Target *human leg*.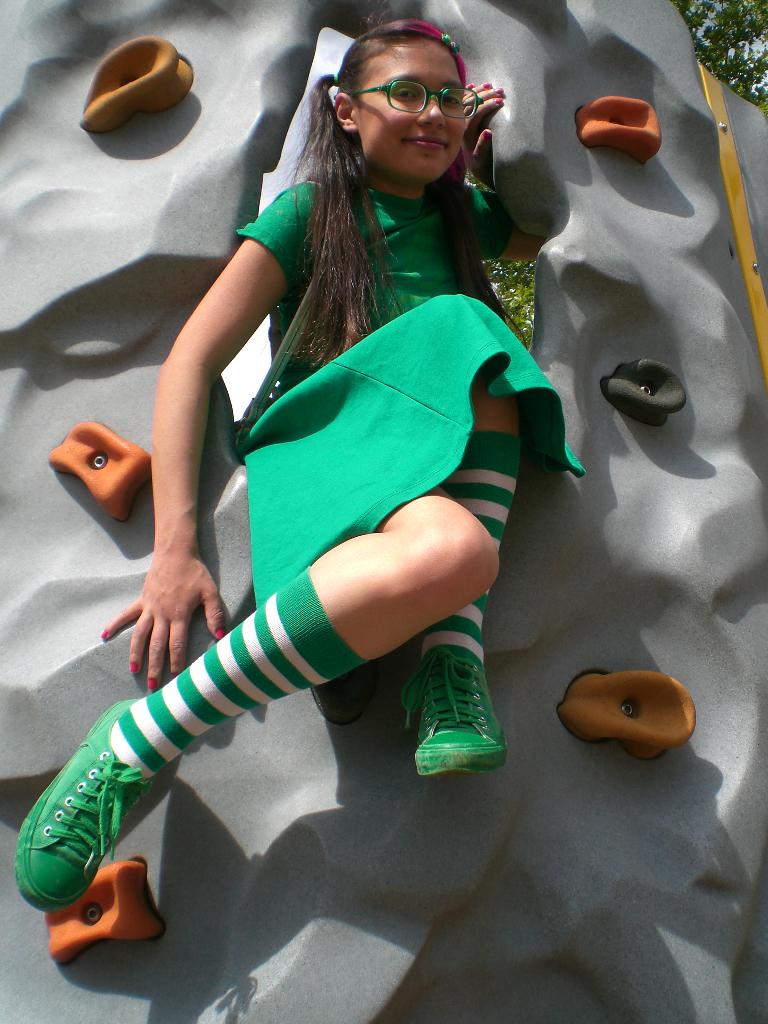
Target region: region(12, 488, 497, 907).
